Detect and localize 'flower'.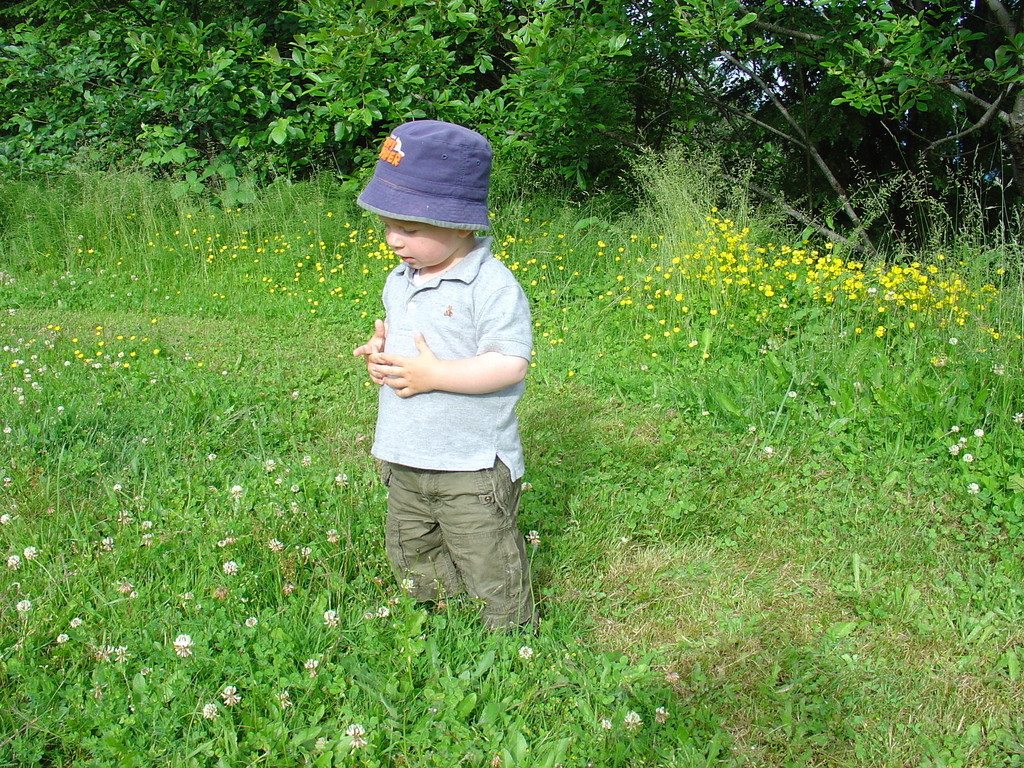
Localized at pyautogui.locateOnScreen(303, 543, 311, 556).
